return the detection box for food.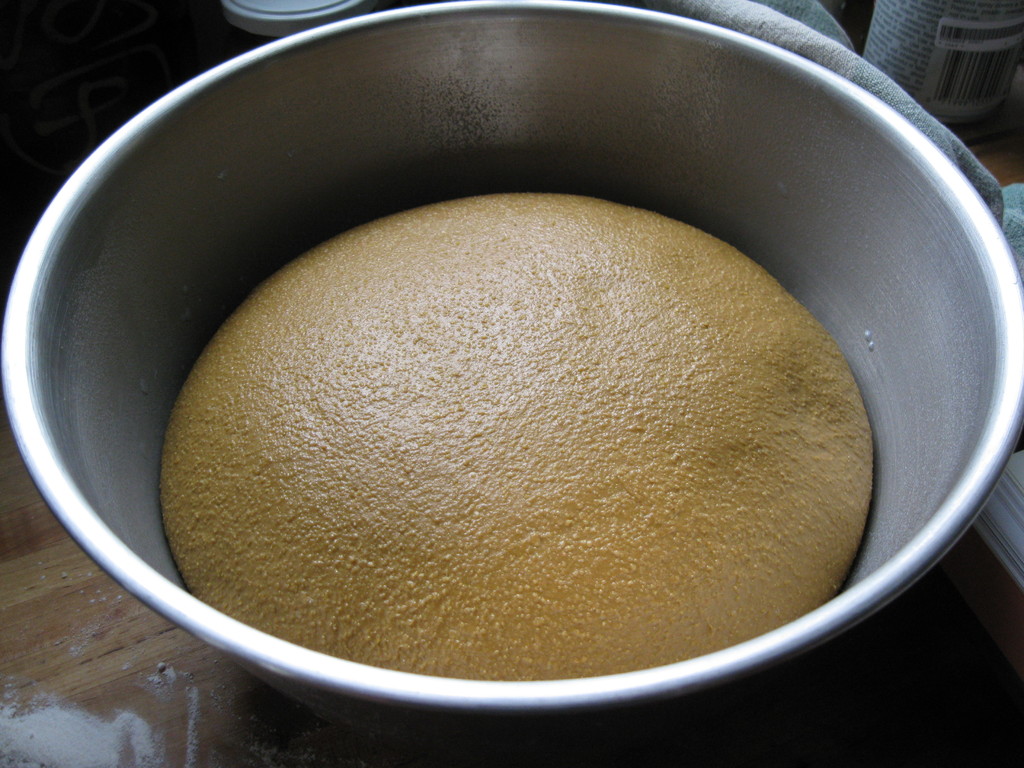
bbox(116, 178, 909, 693).
